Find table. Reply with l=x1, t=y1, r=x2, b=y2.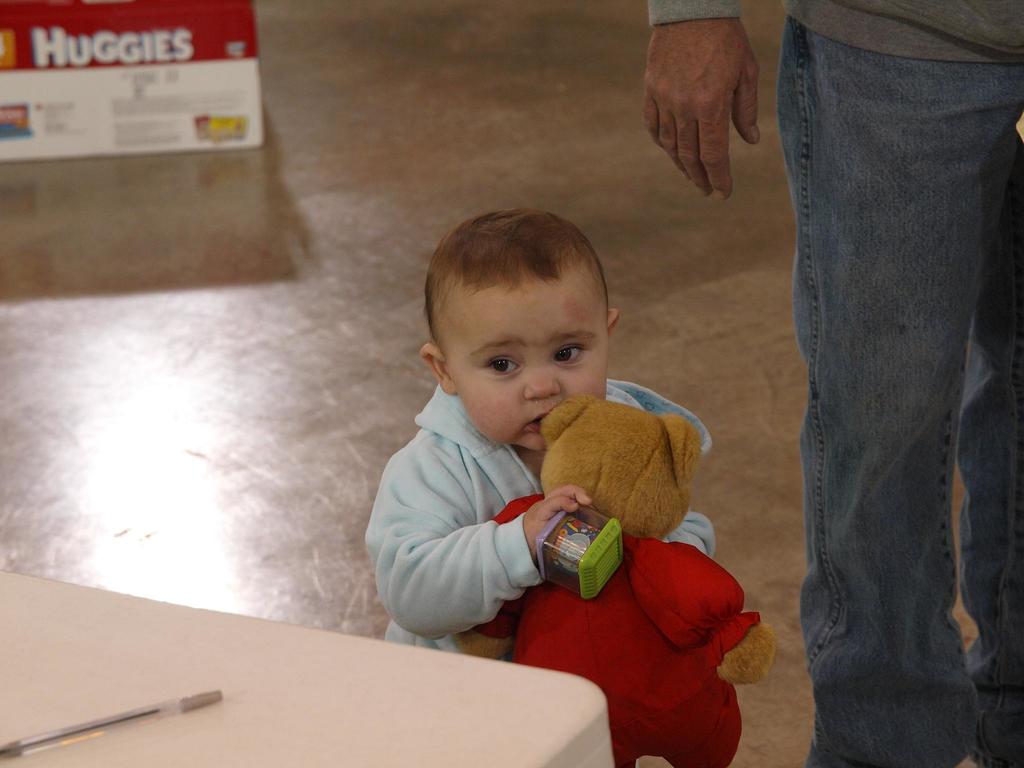
l=0, t=555, r=618, b=767.
